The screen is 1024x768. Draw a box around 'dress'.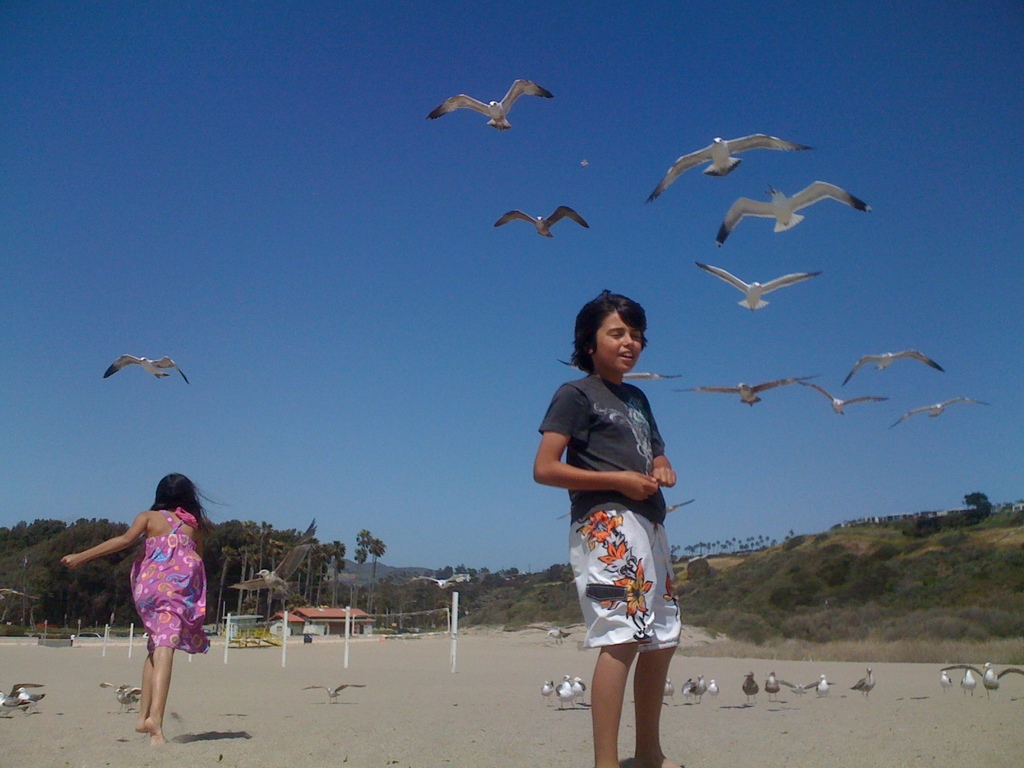
{"x1": 133, "y1": 508, "x2": 209, "y2": 661}.
